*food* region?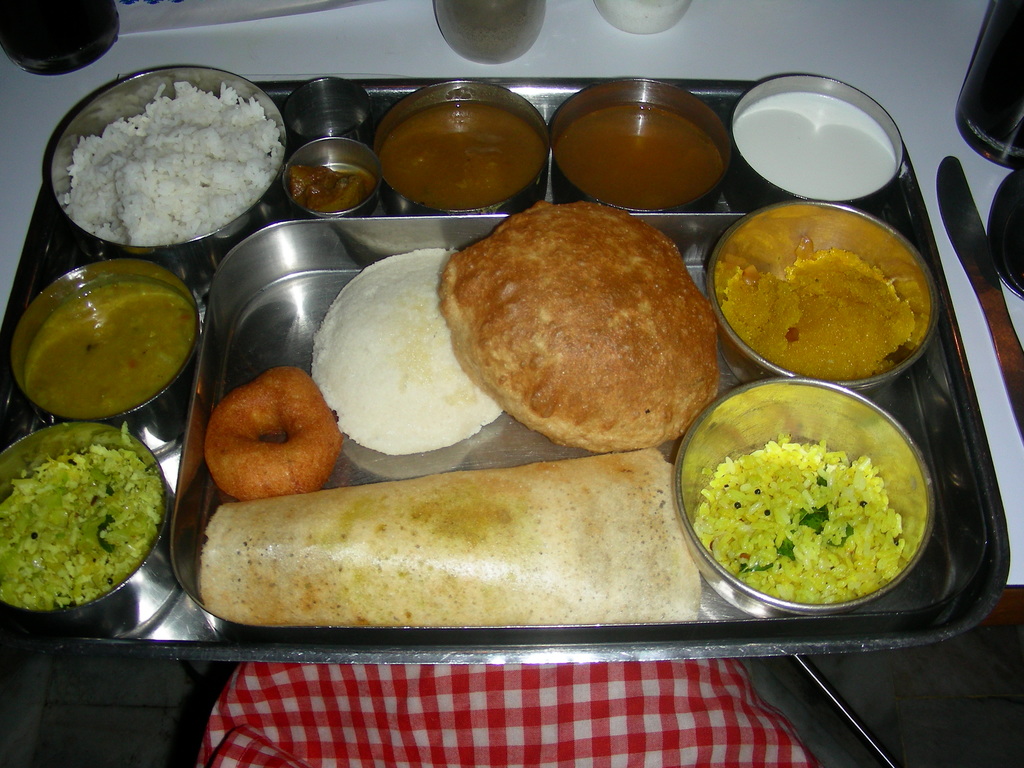
x1=287, y1=163, x2=374, y2=216
